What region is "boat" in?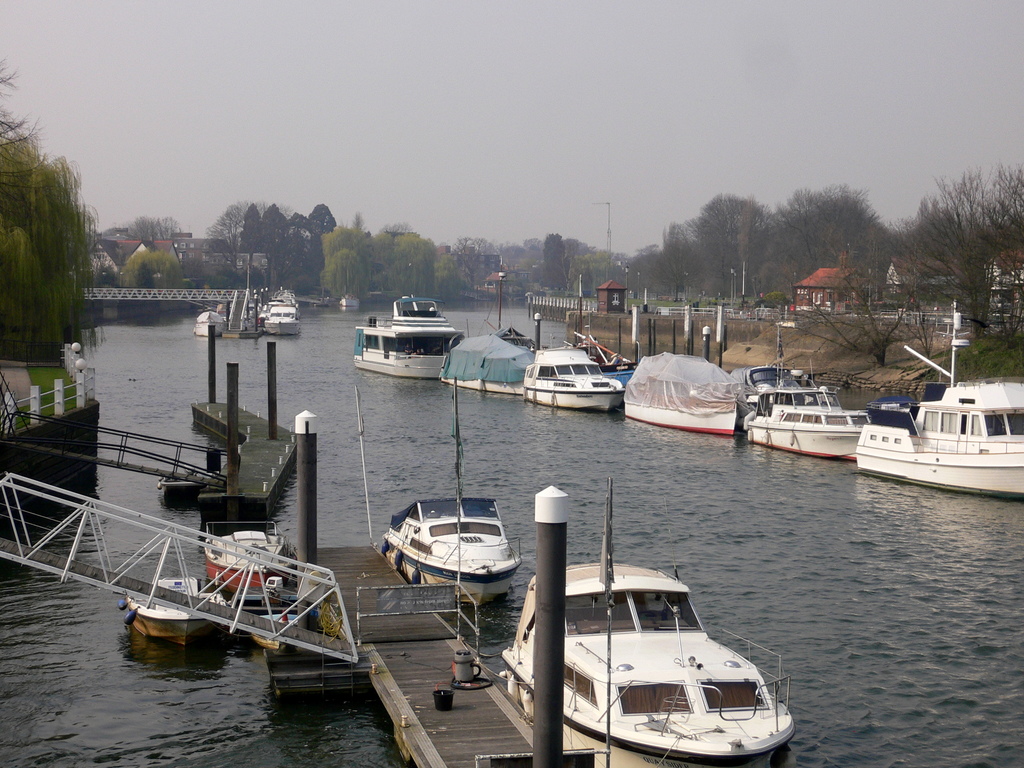
select_region(744, 360, 868, 461).
